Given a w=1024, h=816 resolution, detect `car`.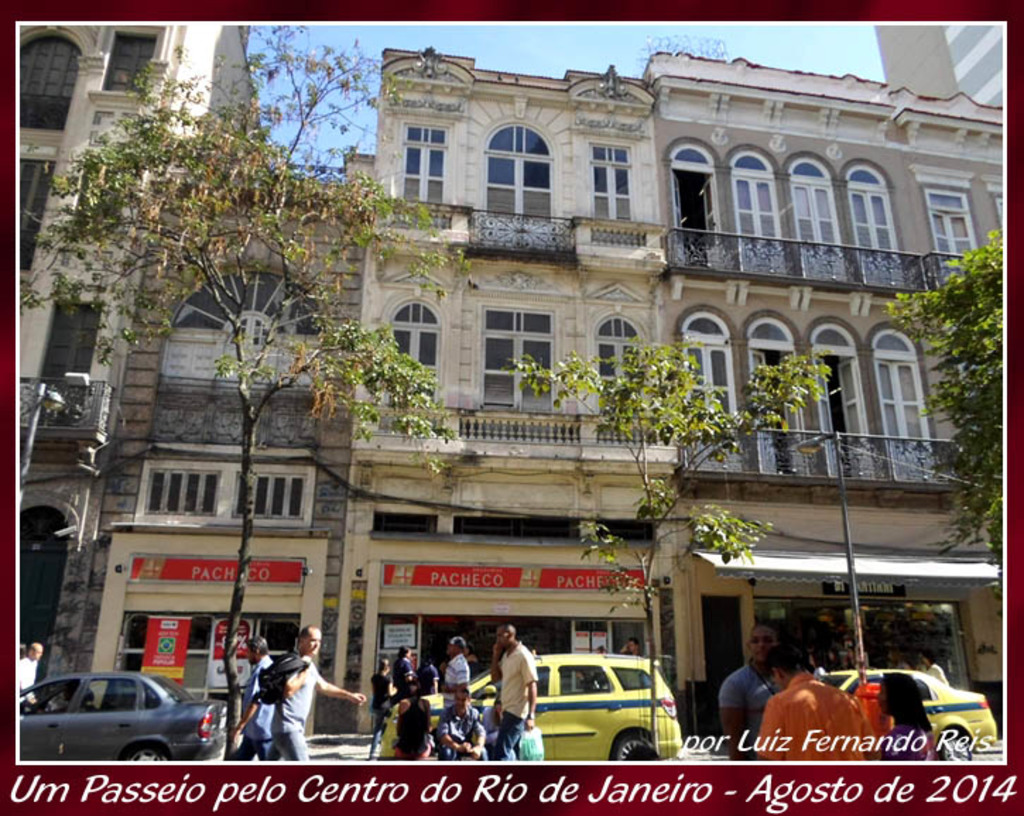
{"x1": 376, "y1": 654, "x2": 677, "y2": 758}.
